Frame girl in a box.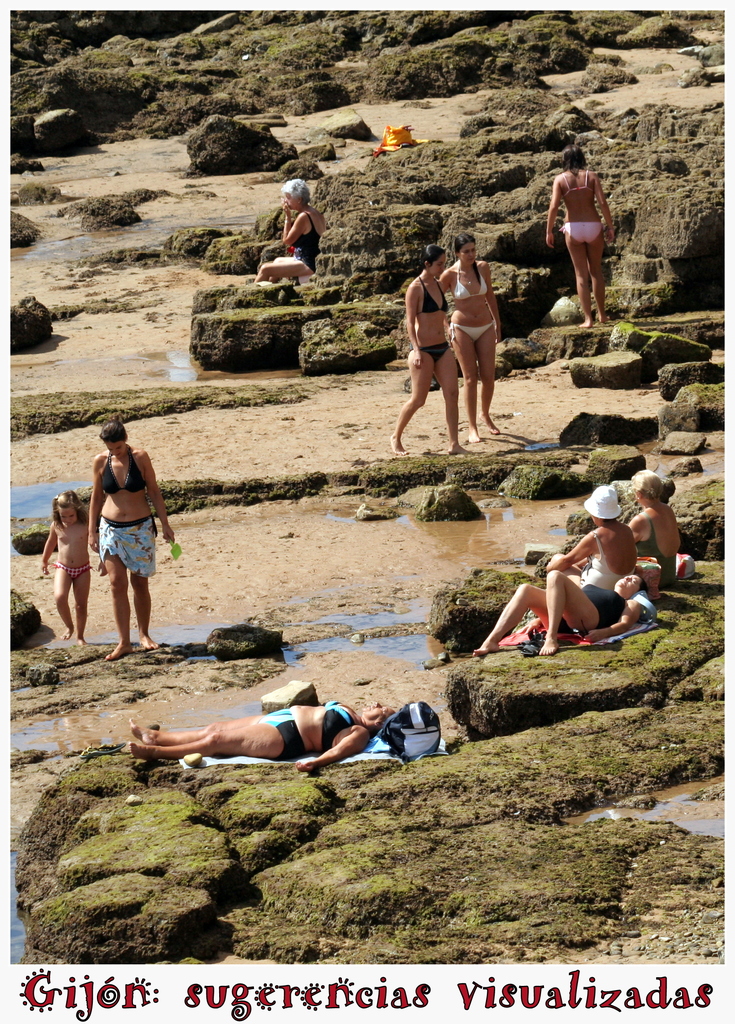
(567, 488, 632, 589).
